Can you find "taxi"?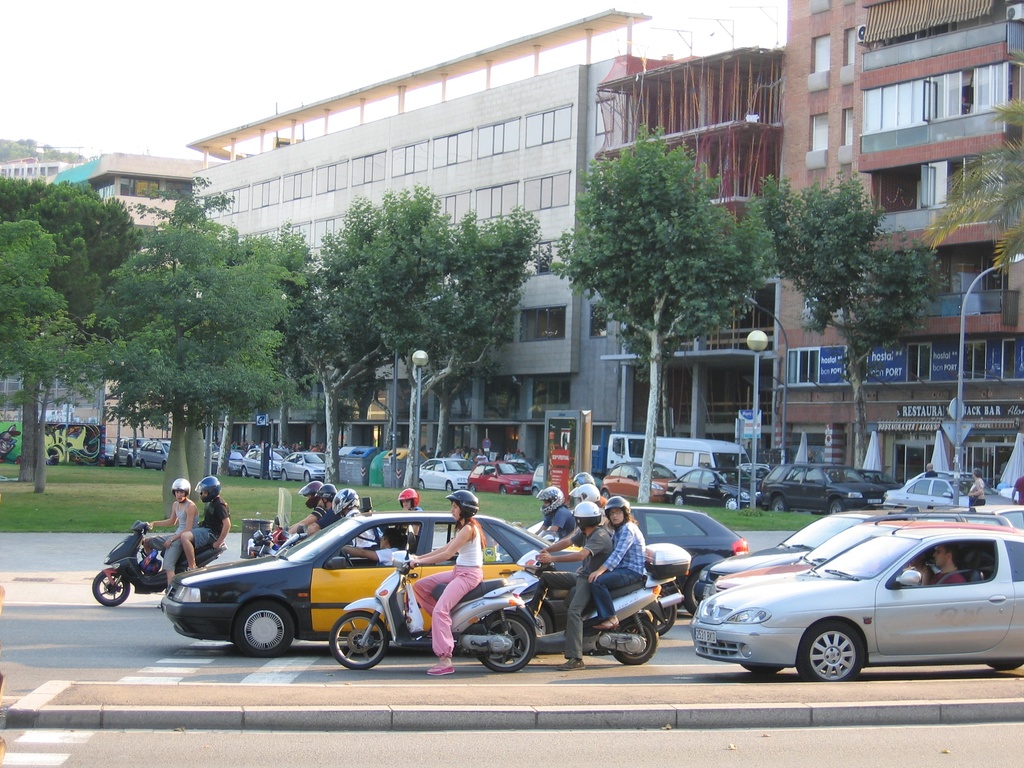
Yes, bounding box: left=161, top=512, right=579, bottom=658.
